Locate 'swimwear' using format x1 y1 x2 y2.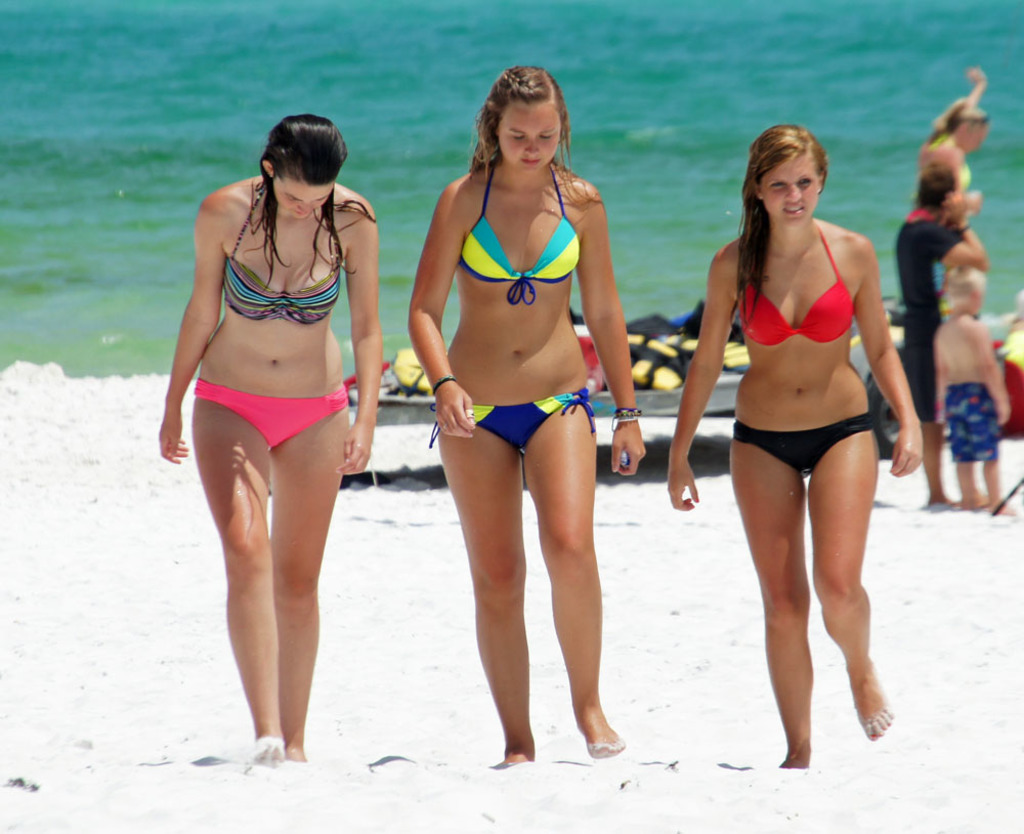
457 160 585 303.
